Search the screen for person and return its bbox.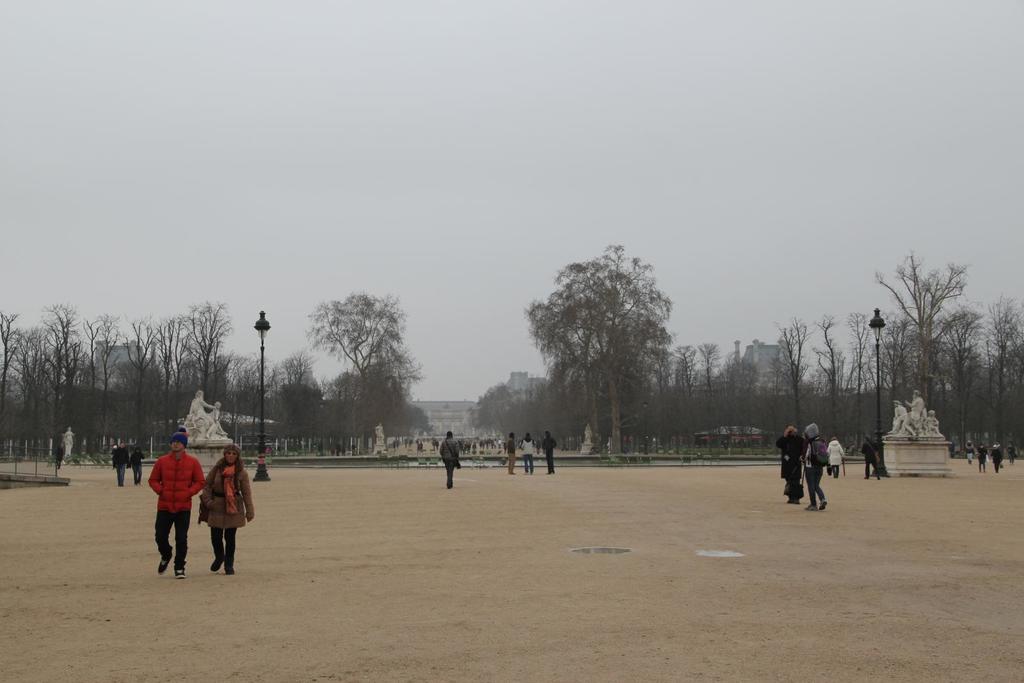
Found: 774,422,806,496.
